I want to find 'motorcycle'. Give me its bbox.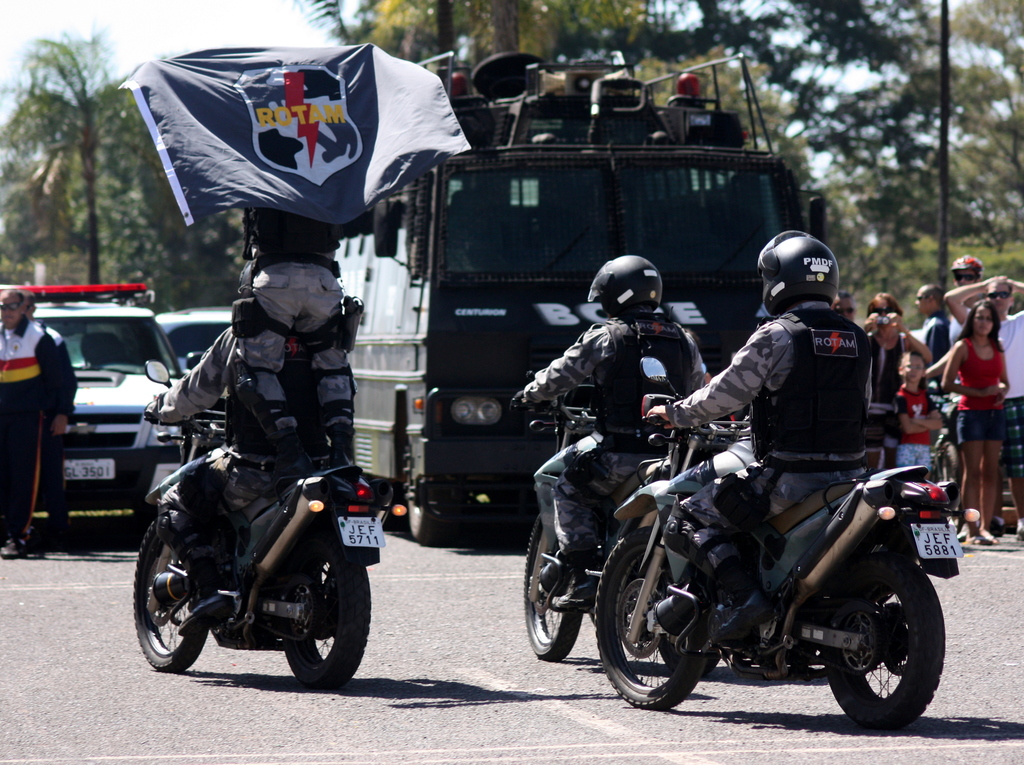
124,357,410,692.
